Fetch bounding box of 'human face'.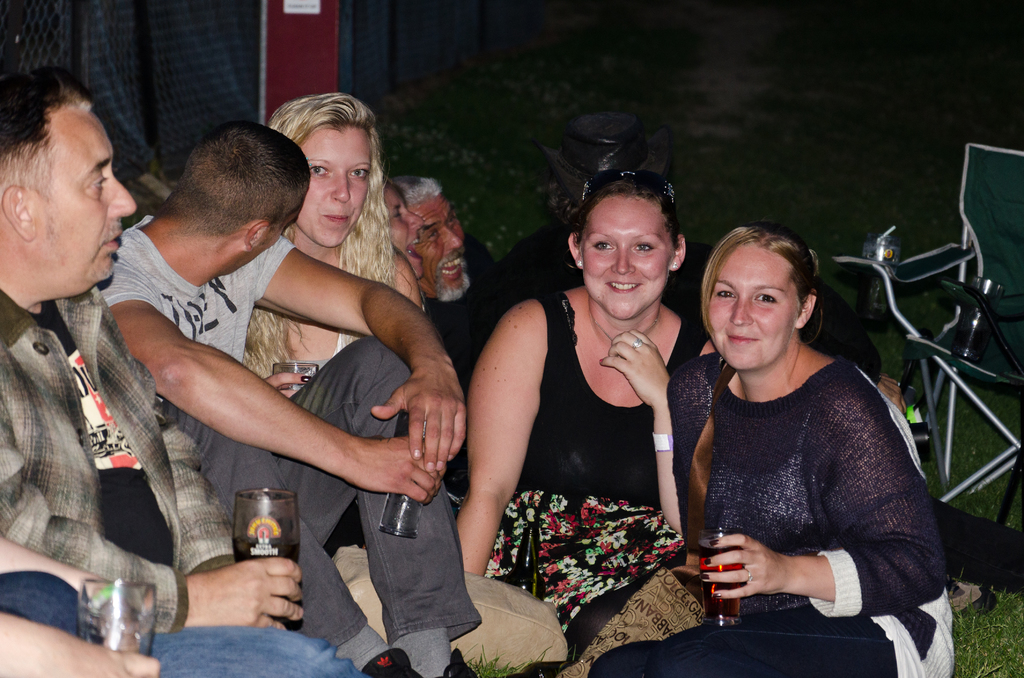
Bbox: bbox(30, 104, 138, 280).
